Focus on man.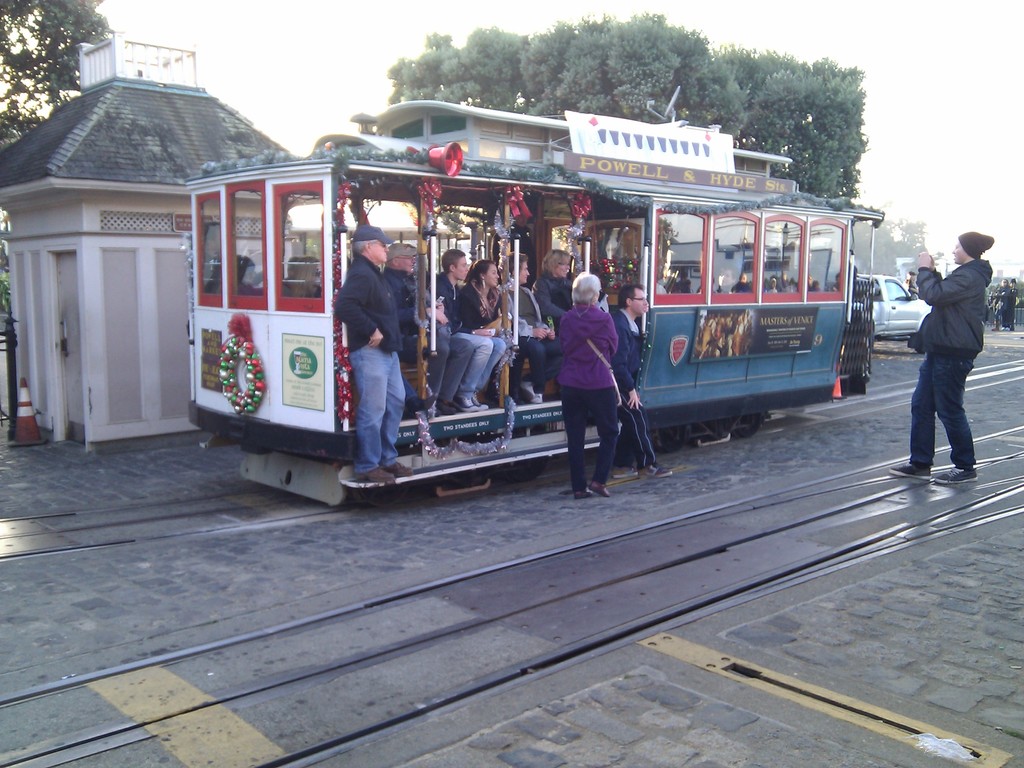
Focused at [502, 245, 564, 406].
